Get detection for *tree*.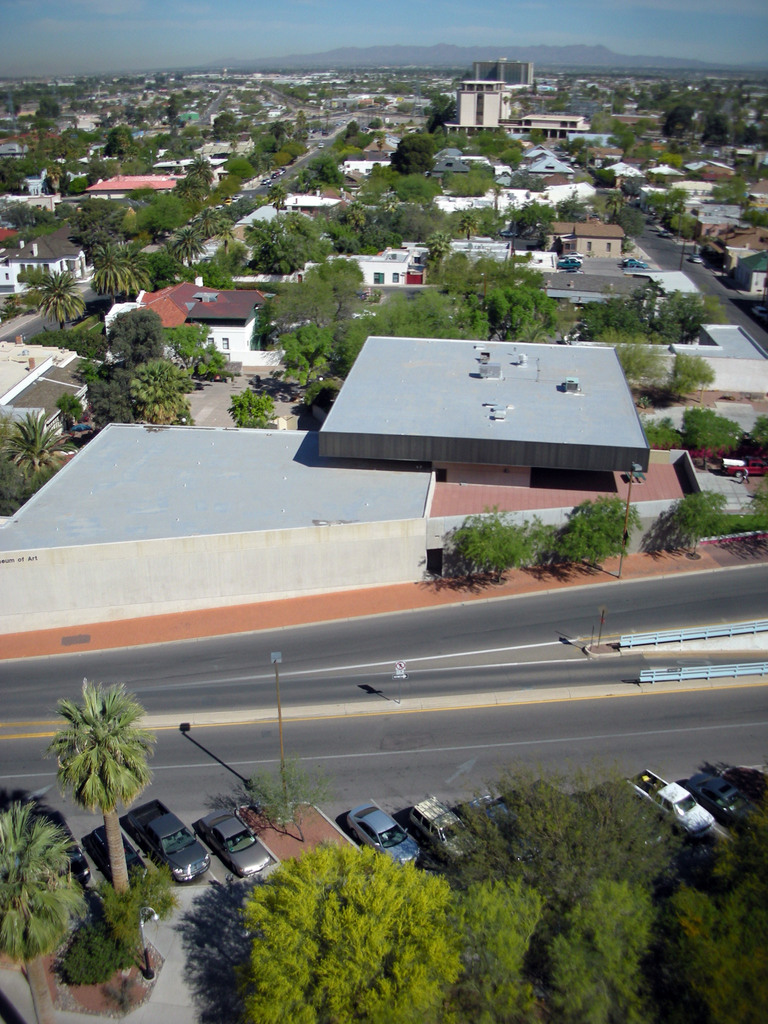
Detection: x1=91, y1=232, x2=142, y2=296.
